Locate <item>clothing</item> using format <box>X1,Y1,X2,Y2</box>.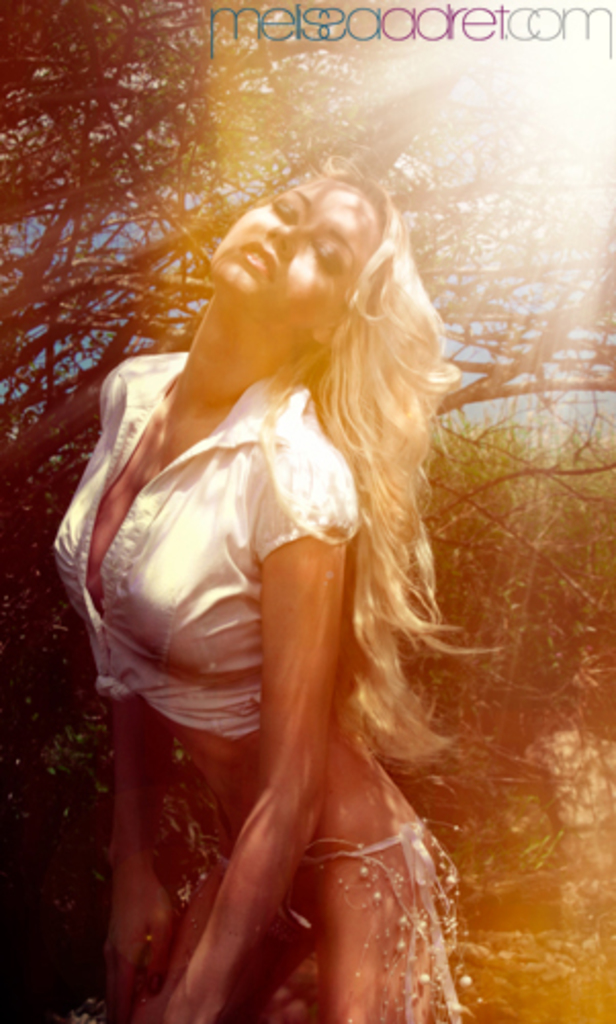
<box>63,283,544,985</box>.
